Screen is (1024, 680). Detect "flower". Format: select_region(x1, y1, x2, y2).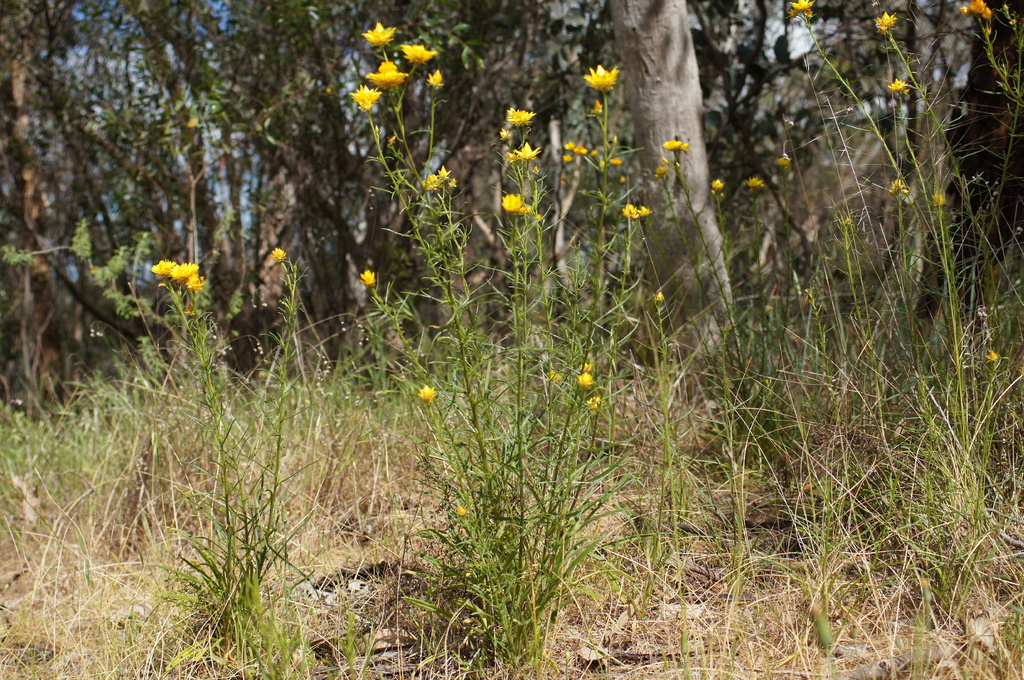
select_region(152, 258, 174, 280).
